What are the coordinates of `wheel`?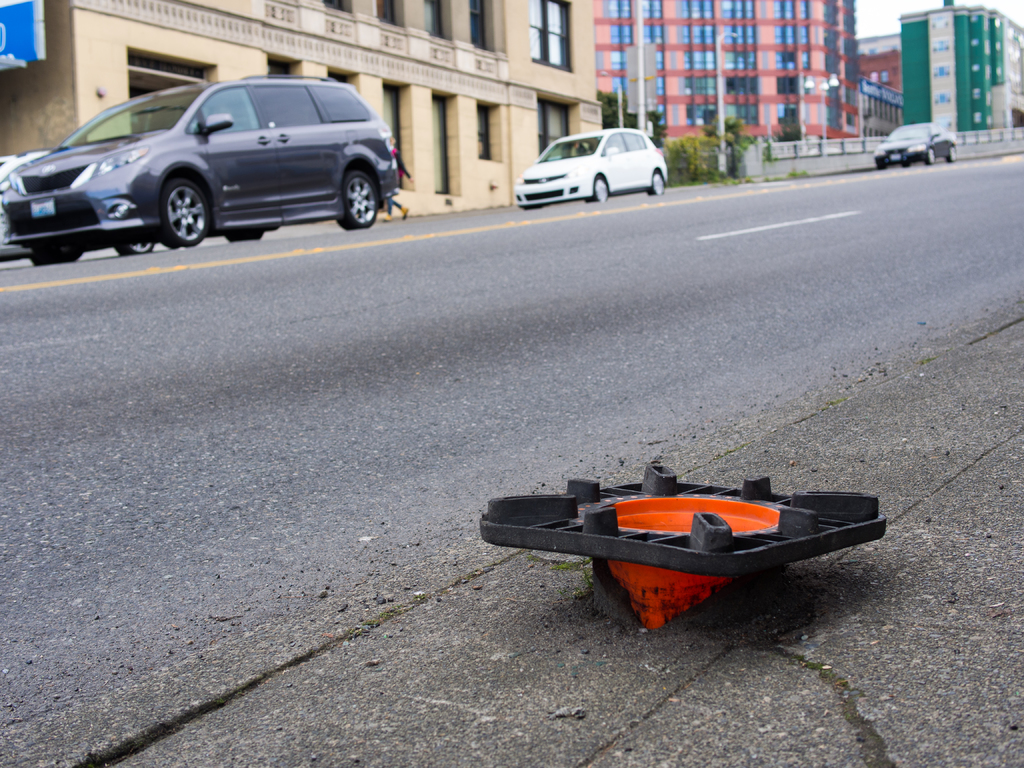
crop(948, 145, 959, 161).
